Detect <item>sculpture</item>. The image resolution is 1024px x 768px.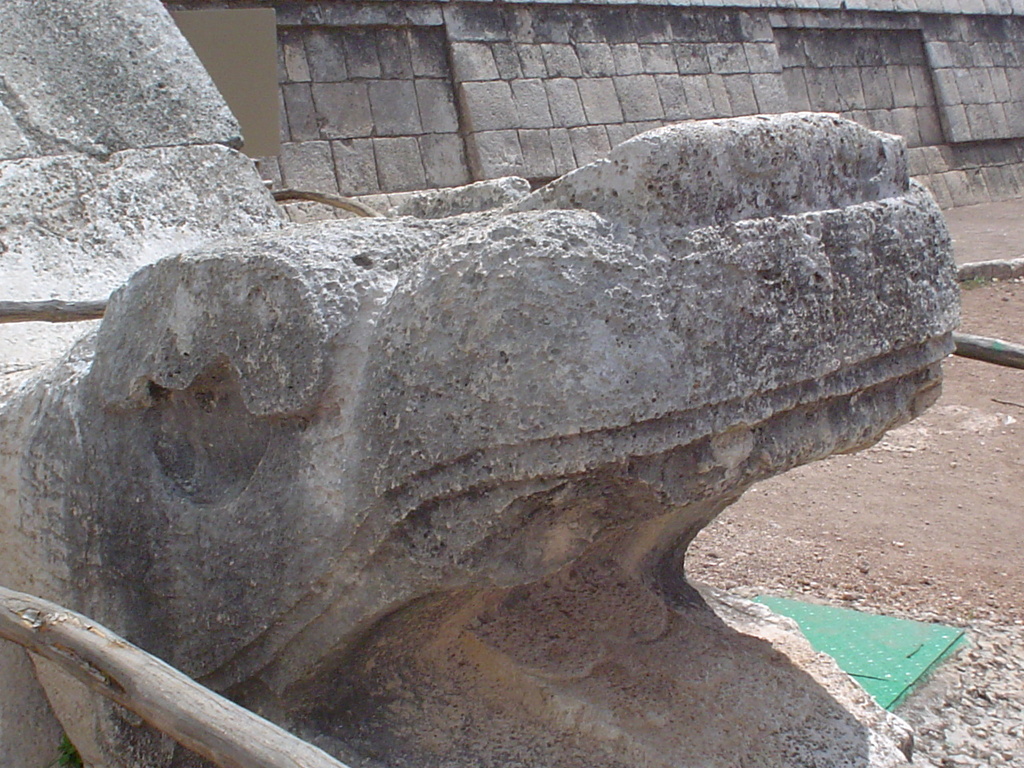
locate(187, 105, 934, 586).
